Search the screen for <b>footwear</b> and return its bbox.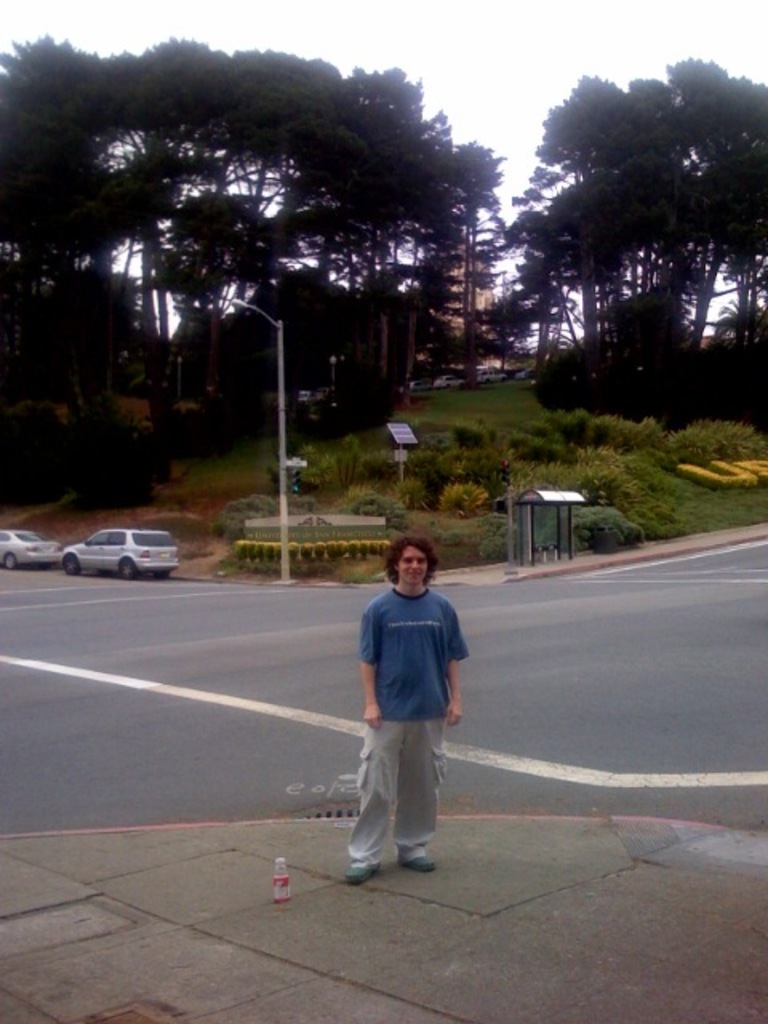
Found: [left=342, top=867, right=382, bottom=890].
